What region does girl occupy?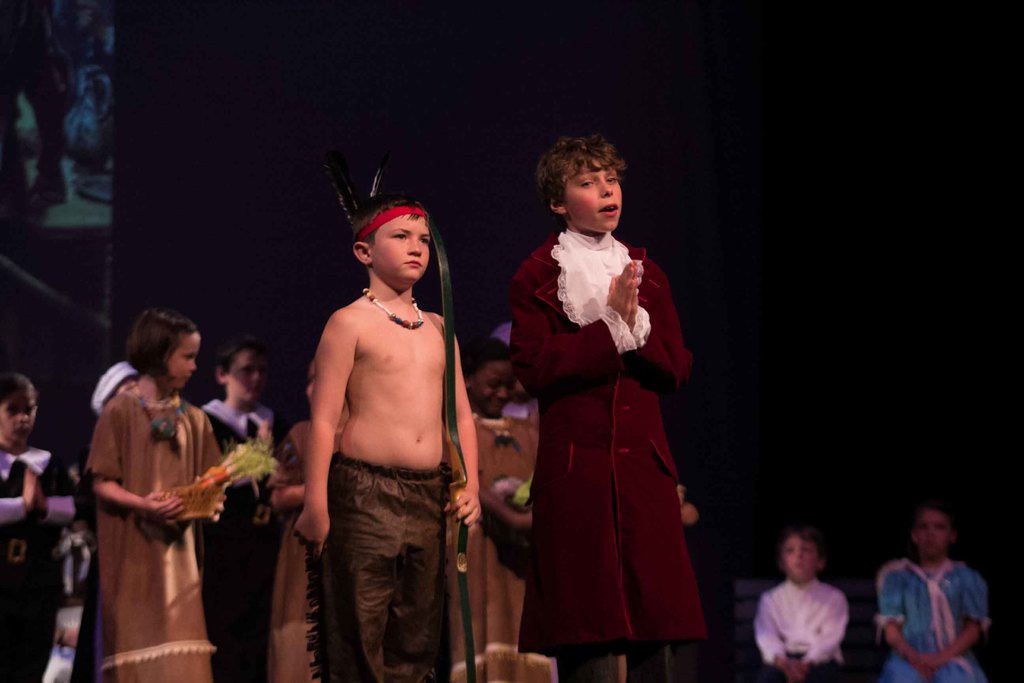
x1=266, y1=355, x2=349, y2=682.
